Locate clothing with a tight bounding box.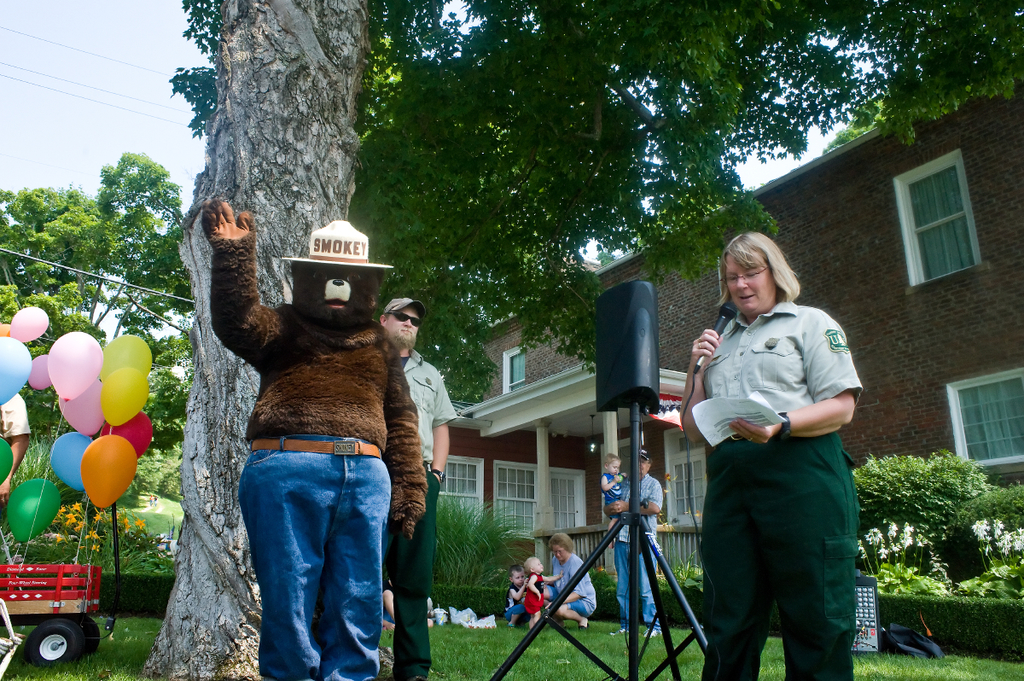
(x1=521, y1=573, x2=544, y2=608).
